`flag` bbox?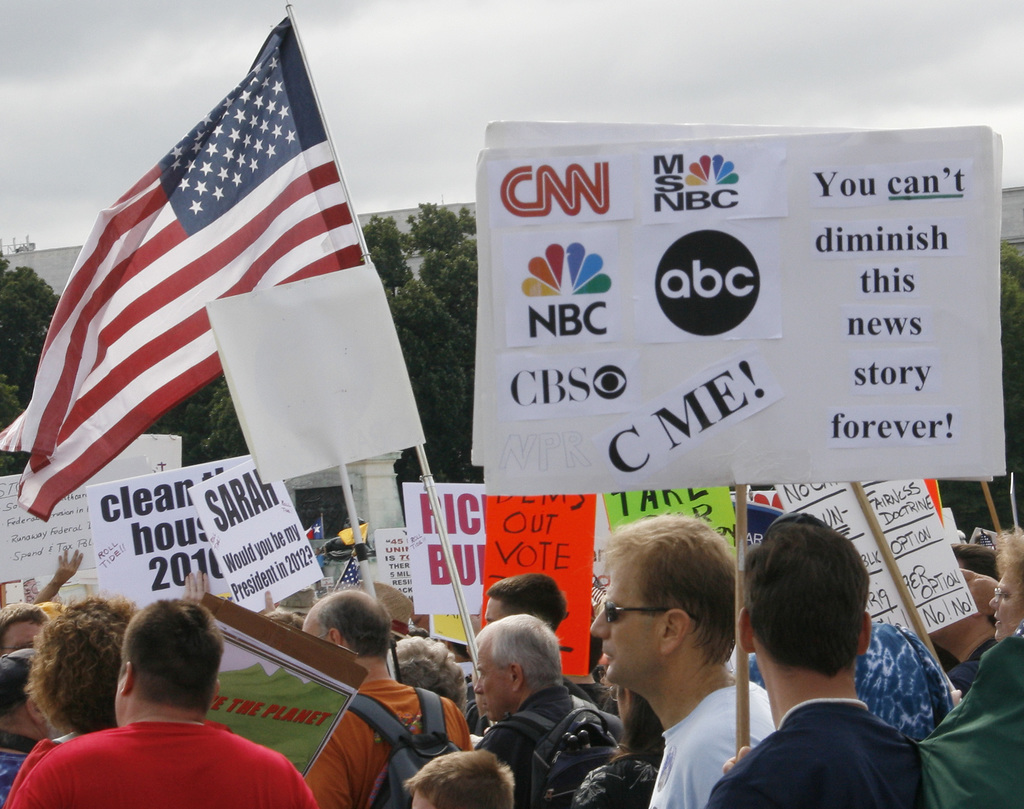
locate(0, 13, 367, 523)
